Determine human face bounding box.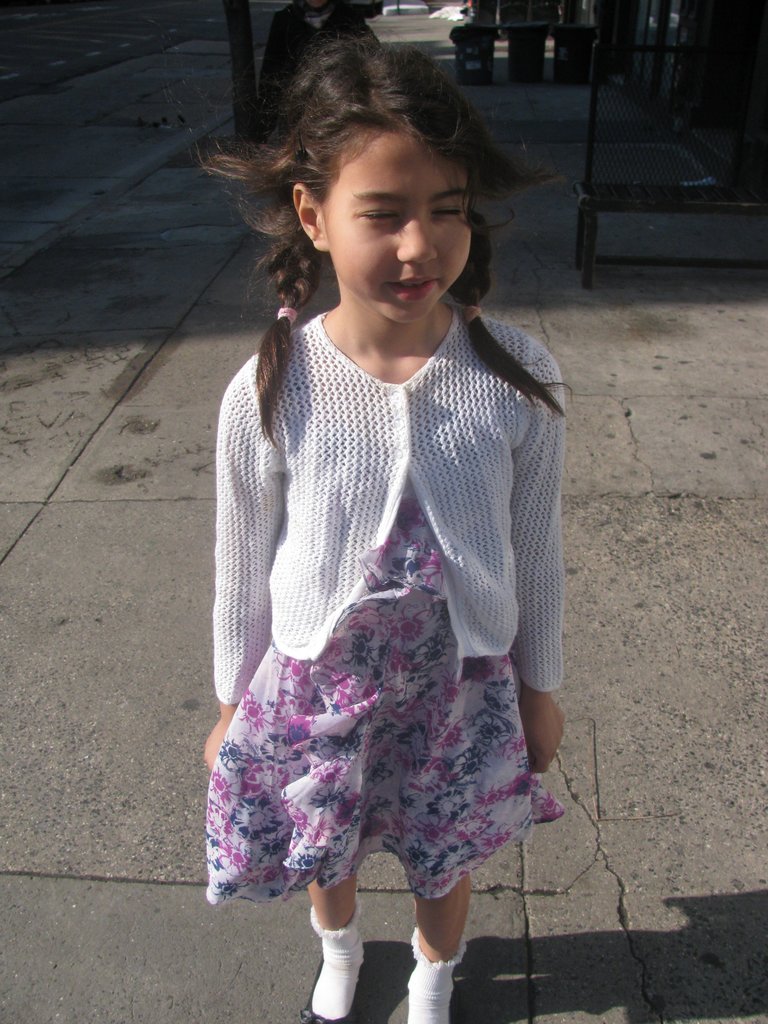
Determined: {"x1": 329, "y1": 123, "x2": 485, "y2": 321}.
